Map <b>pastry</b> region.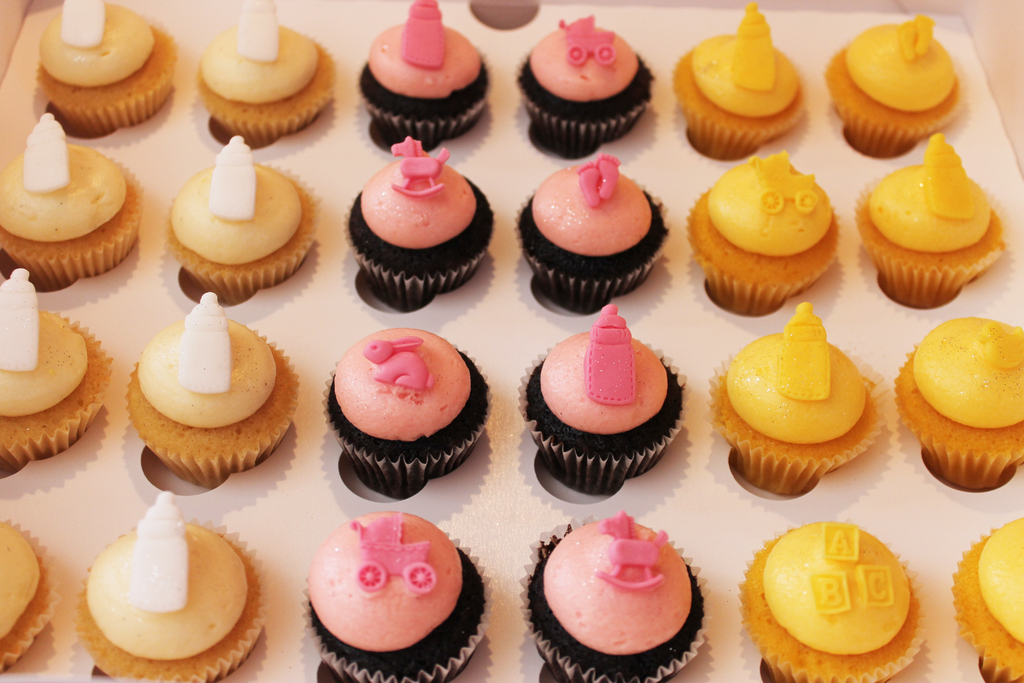
Mapped to region(0, 520, 40, 663).
